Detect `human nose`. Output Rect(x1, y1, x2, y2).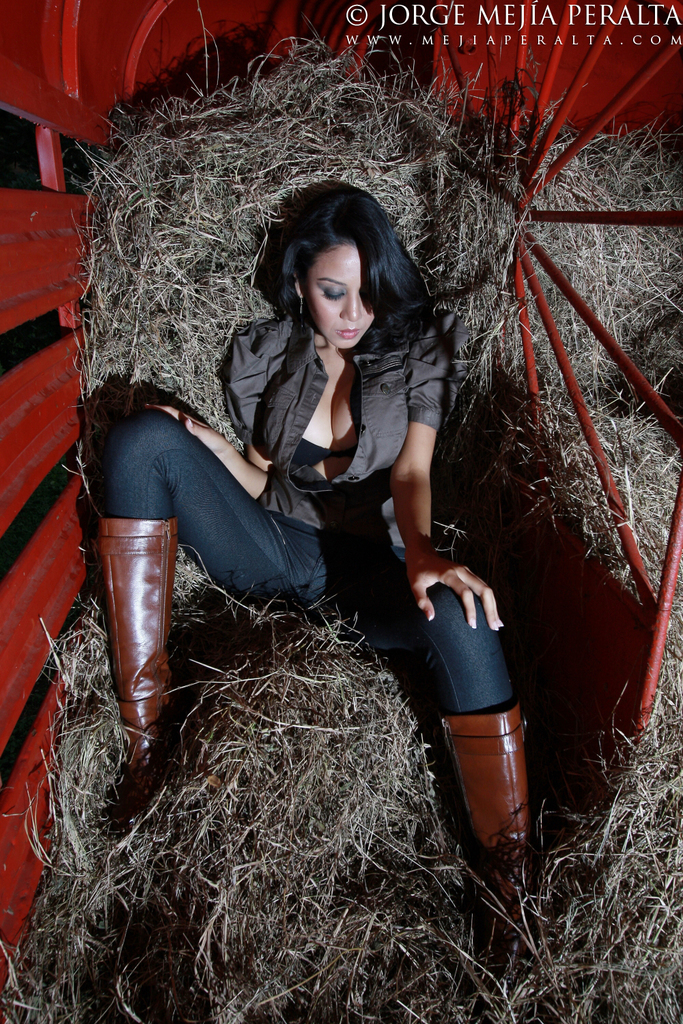
Rect(339, 293, 364, 319).
